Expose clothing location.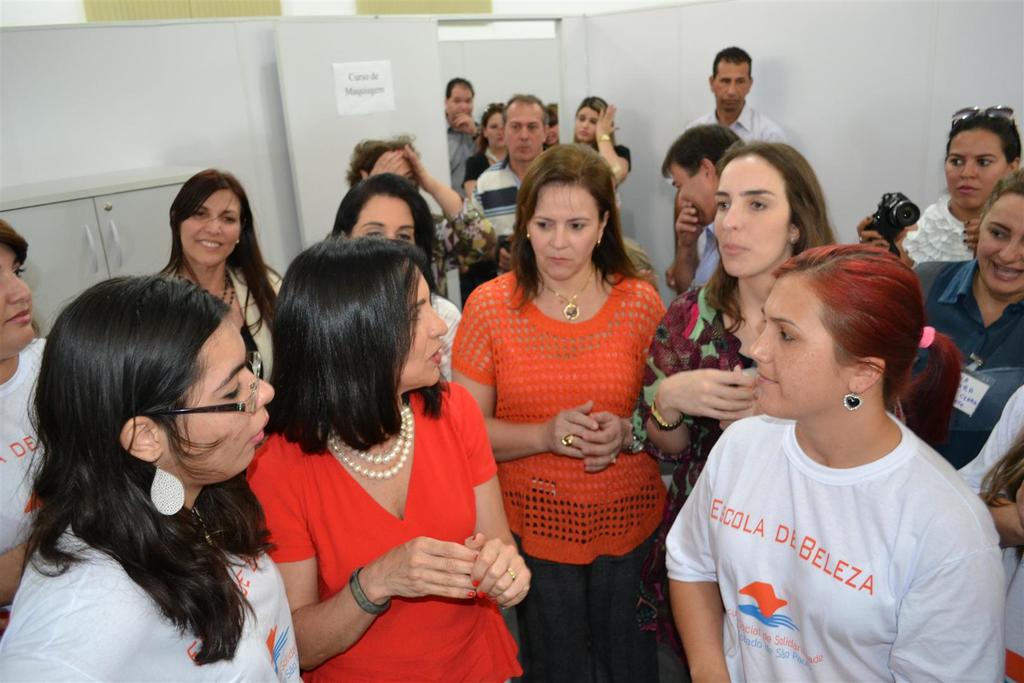
Exposed at bbox=[423, 201, 502, 304].
